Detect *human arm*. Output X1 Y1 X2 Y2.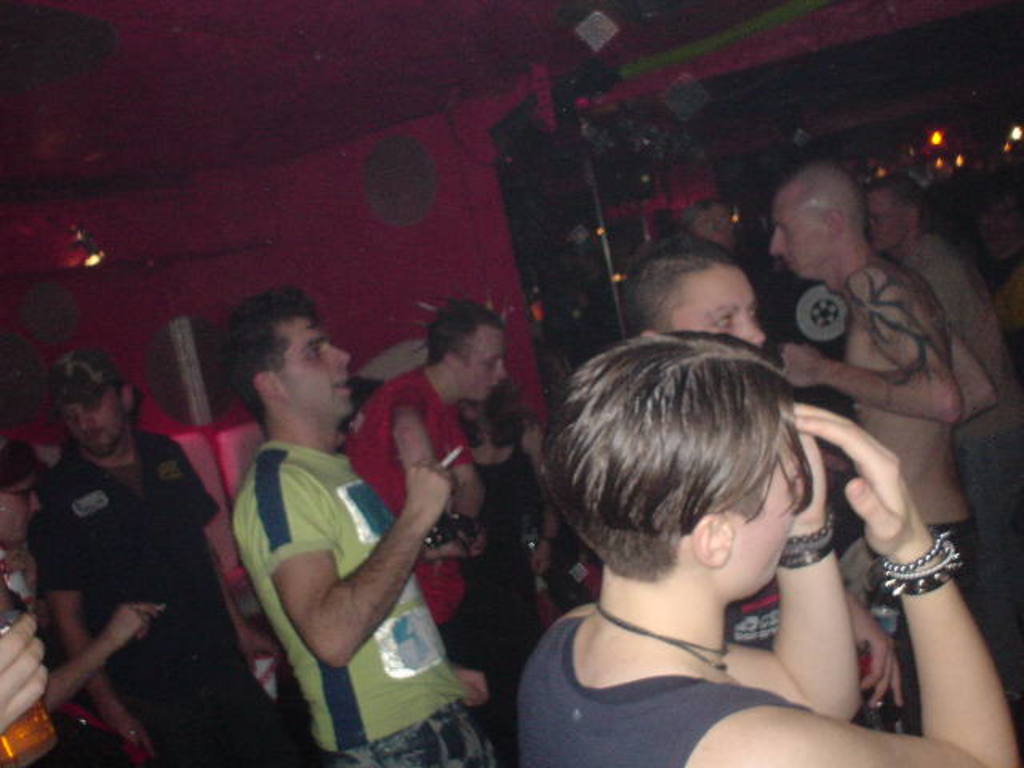
714 427 861 723.
